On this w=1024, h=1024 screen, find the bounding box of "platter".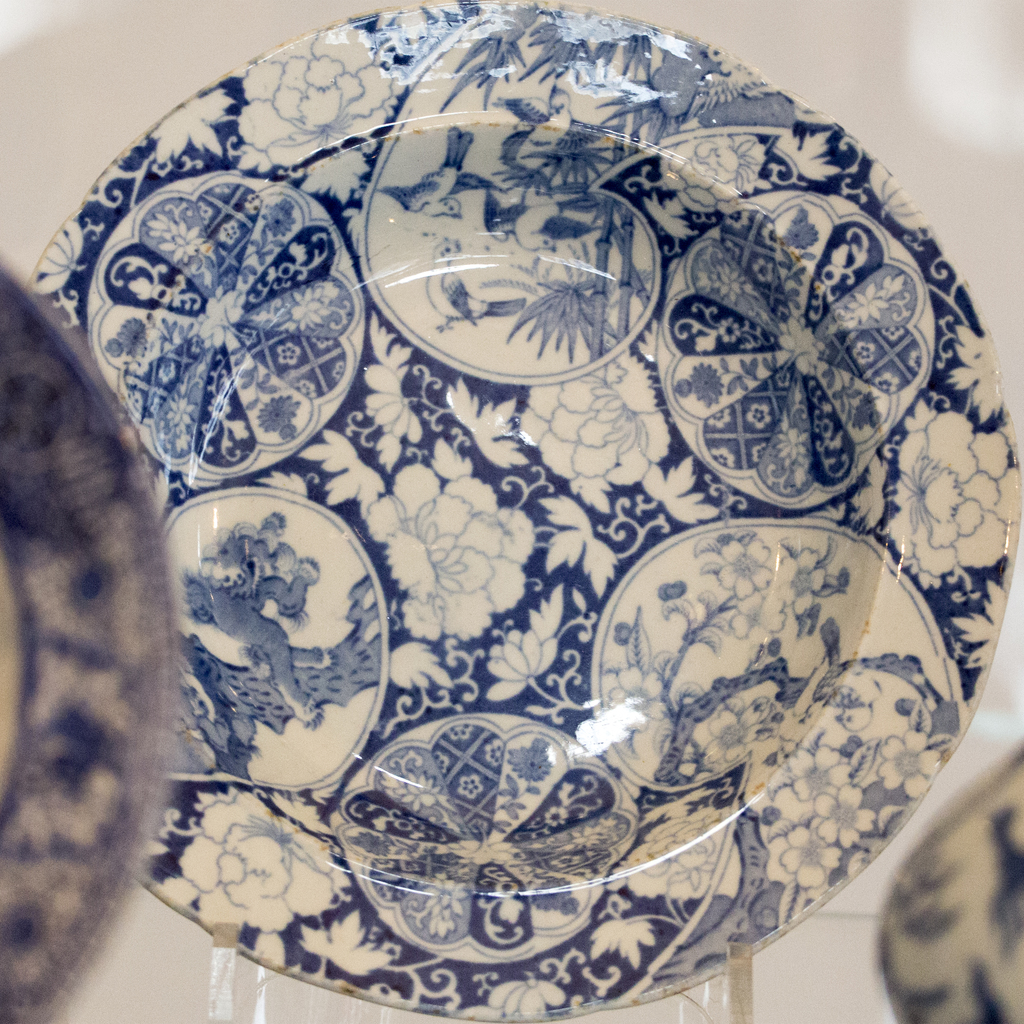
Bounding box: 0, 259, 170, 1023.
